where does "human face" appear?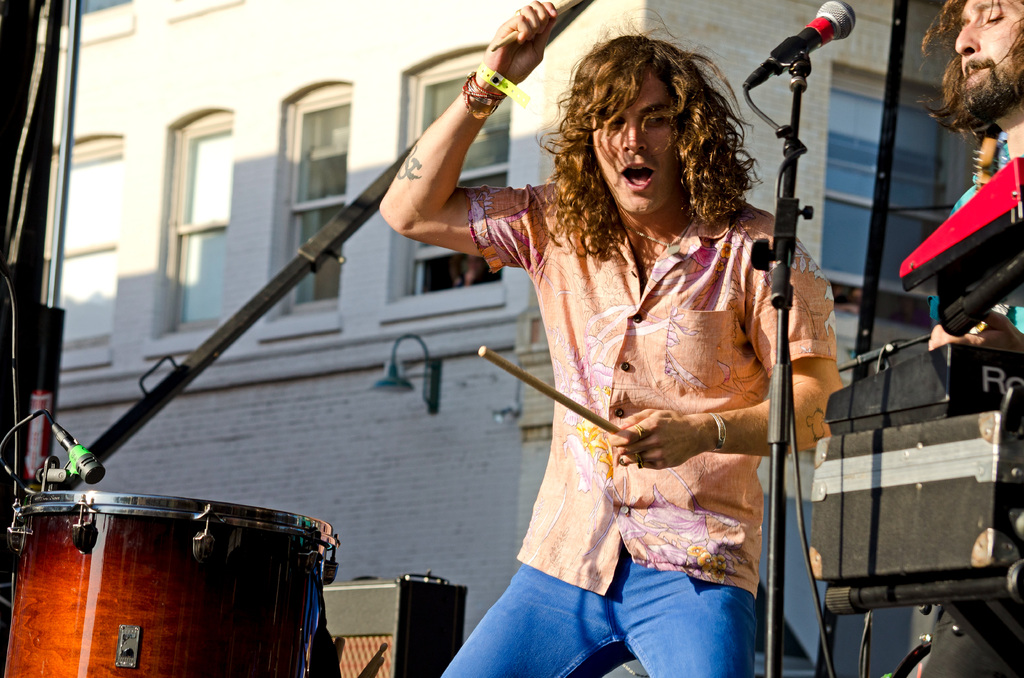
Appears at {"x1": 949, "y1": 0, "x2": 1023, "y2": 121}.
